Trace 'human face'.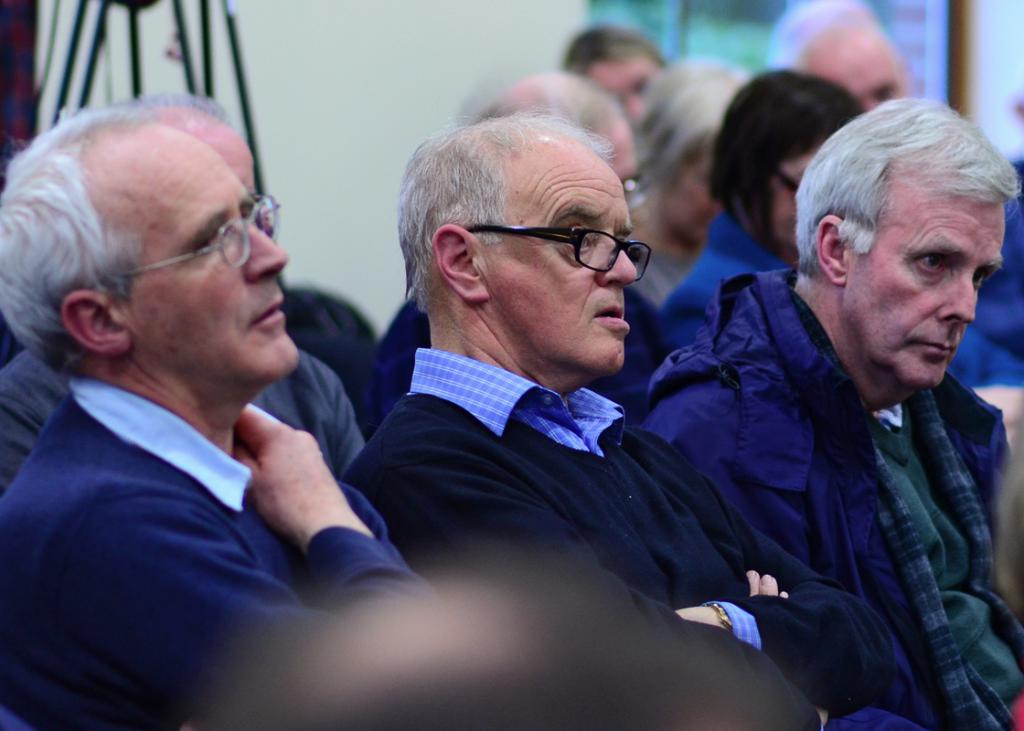
Traced to [x1=490, y1=136, x2=634, y2=374].
